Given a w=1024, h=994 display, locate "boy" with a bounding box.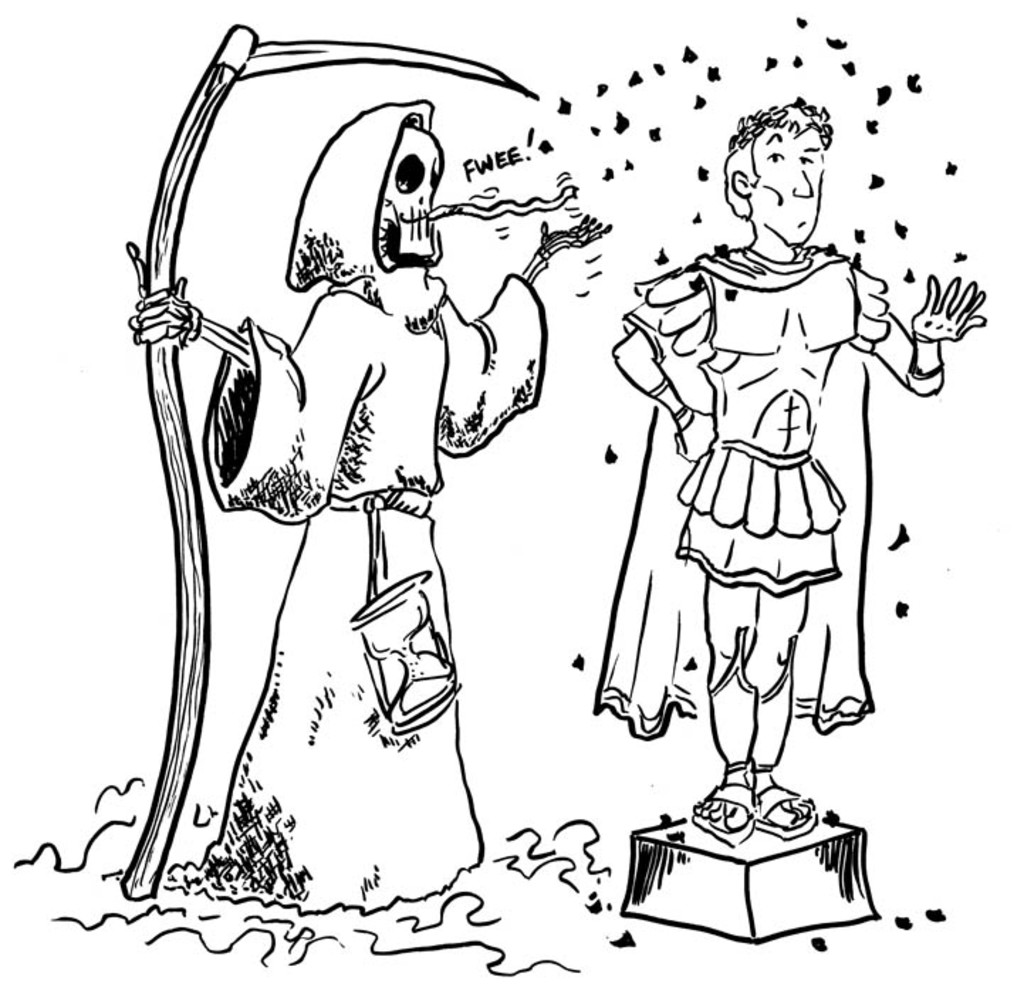
Located: locate(581, 135, 919, 890).
